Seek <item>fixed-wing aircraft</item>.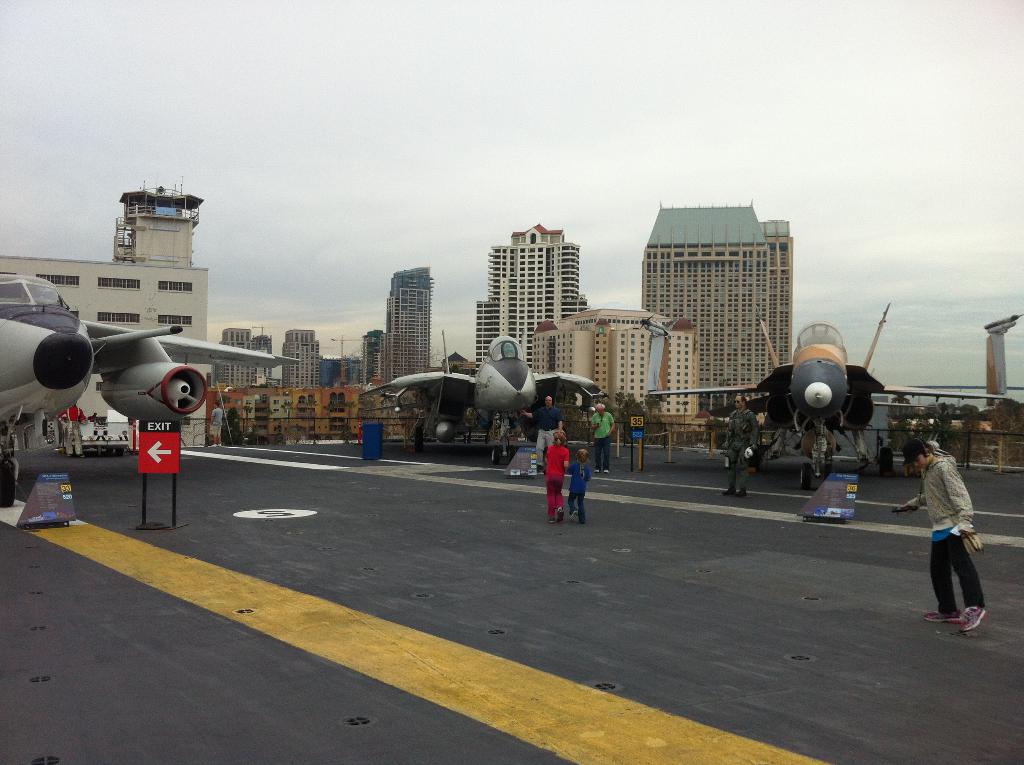
locate(645, 322, 1011, 487).
